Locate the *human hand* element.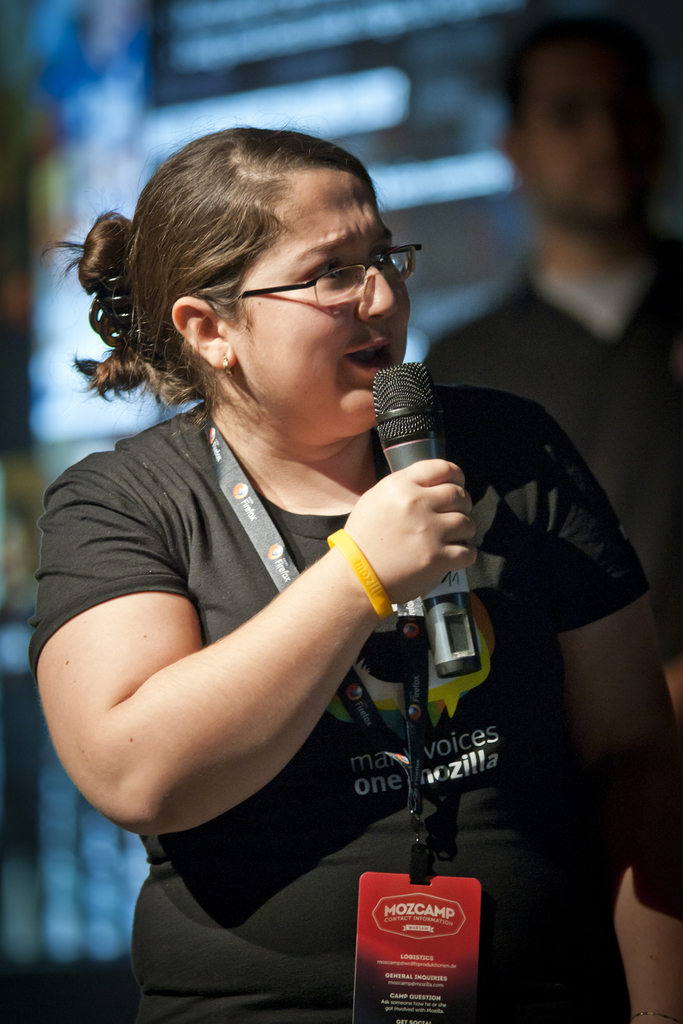
Element bbox: {"left": 352, "top": 461, "right": 492, "bottom": 612}.
